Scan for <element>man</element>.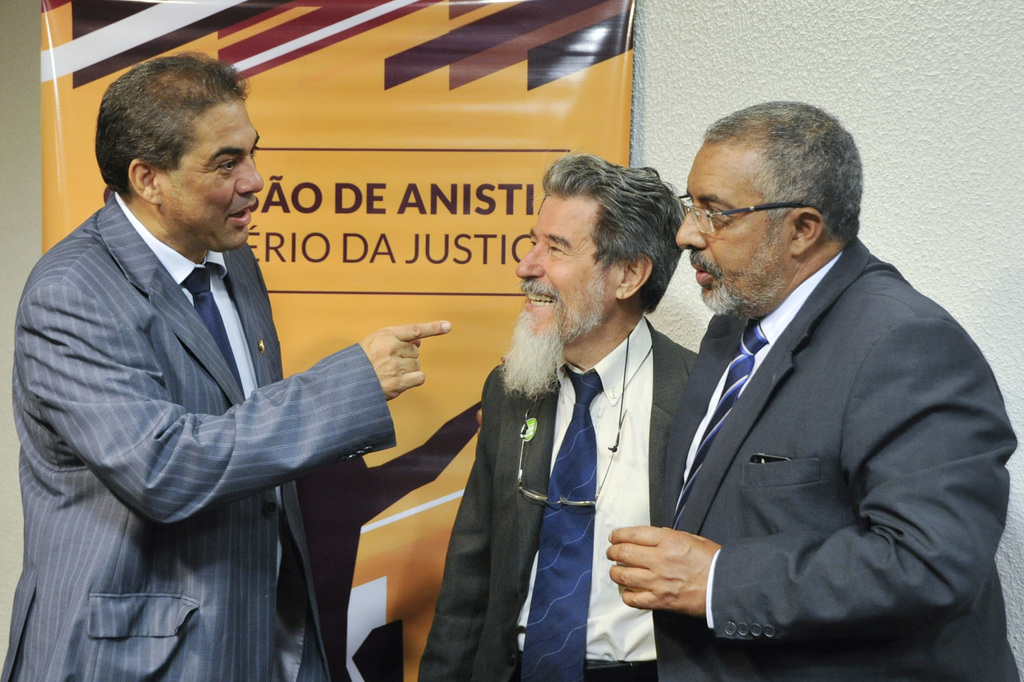
Scan result: box=[625, 101, 1009, 679].
